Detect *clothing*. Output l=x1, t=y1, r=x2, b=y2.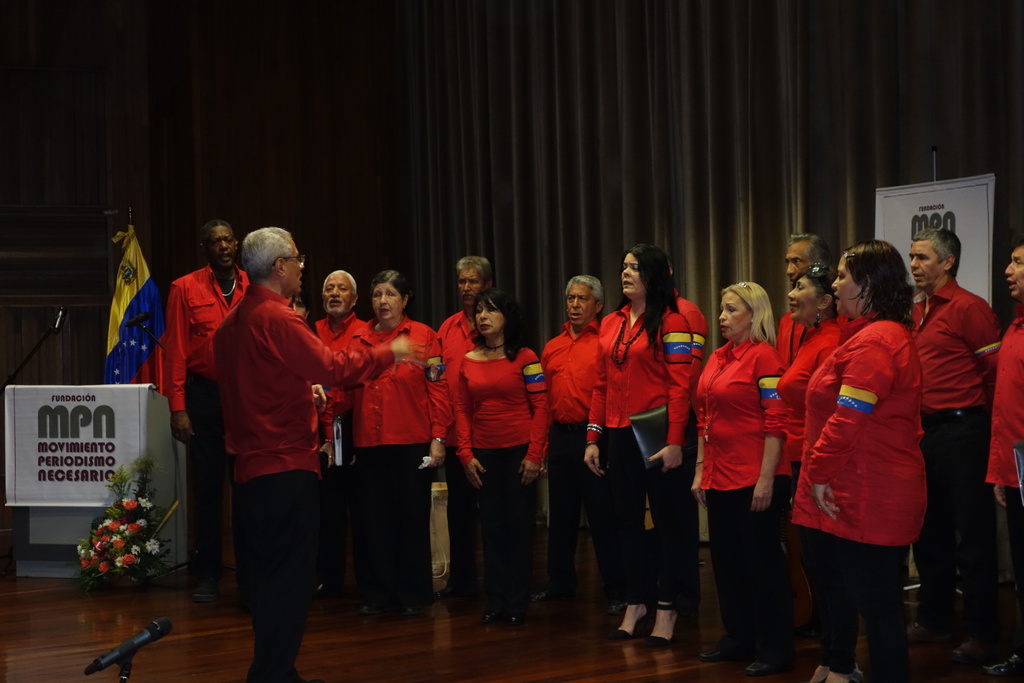
l=486, t=447, r=532, b=628.
